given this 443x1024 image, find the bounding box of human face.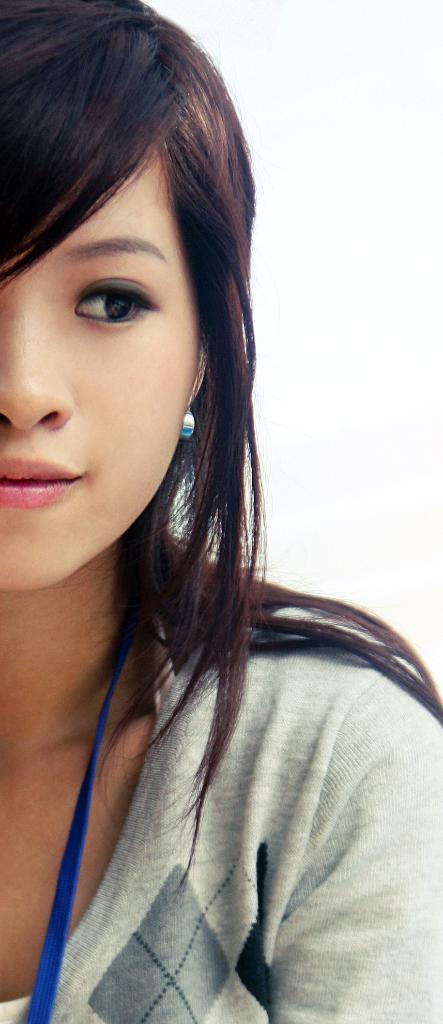
bbox=(0, 114, 197, 595).
